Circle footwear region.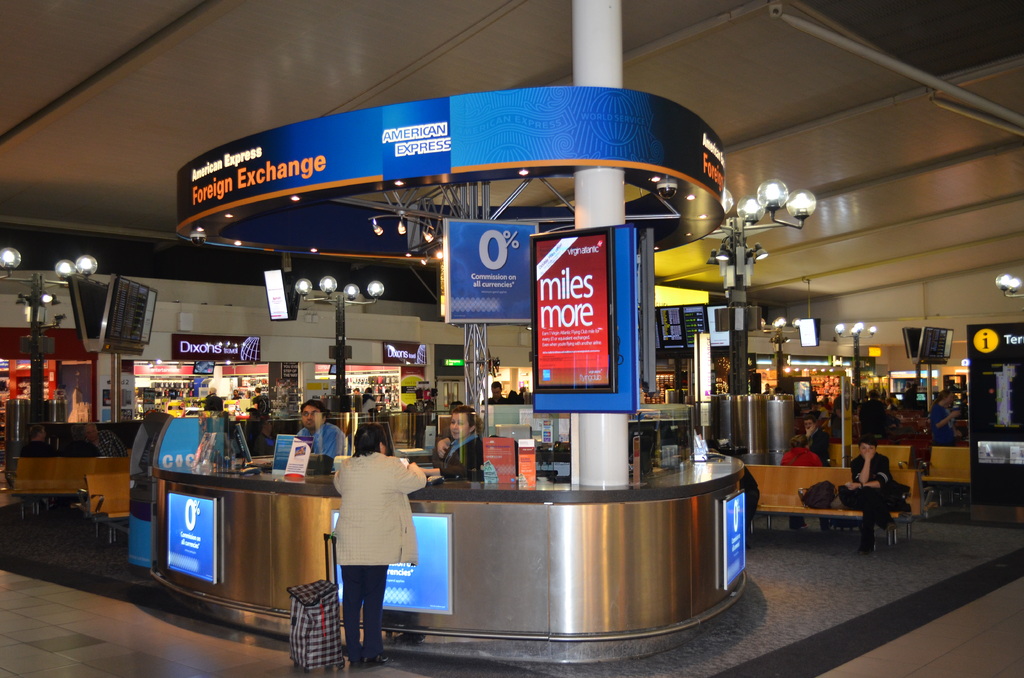
Region: x1=882 y1=523 x2=894 y2=531.
